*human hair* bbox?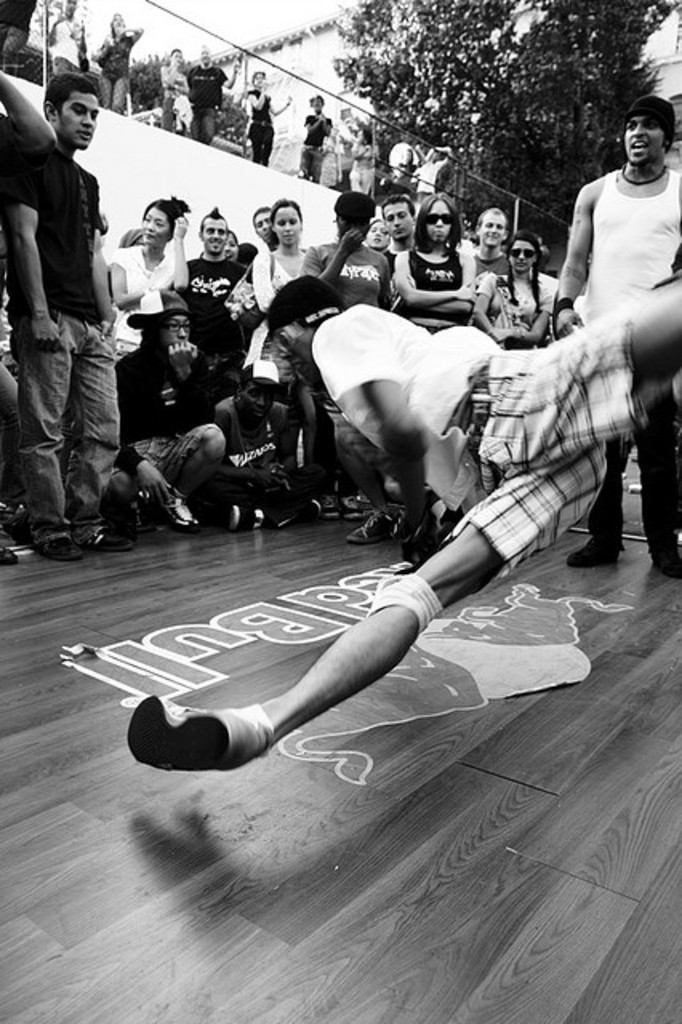
x1=251 y1=206 x2=271 y2=232
